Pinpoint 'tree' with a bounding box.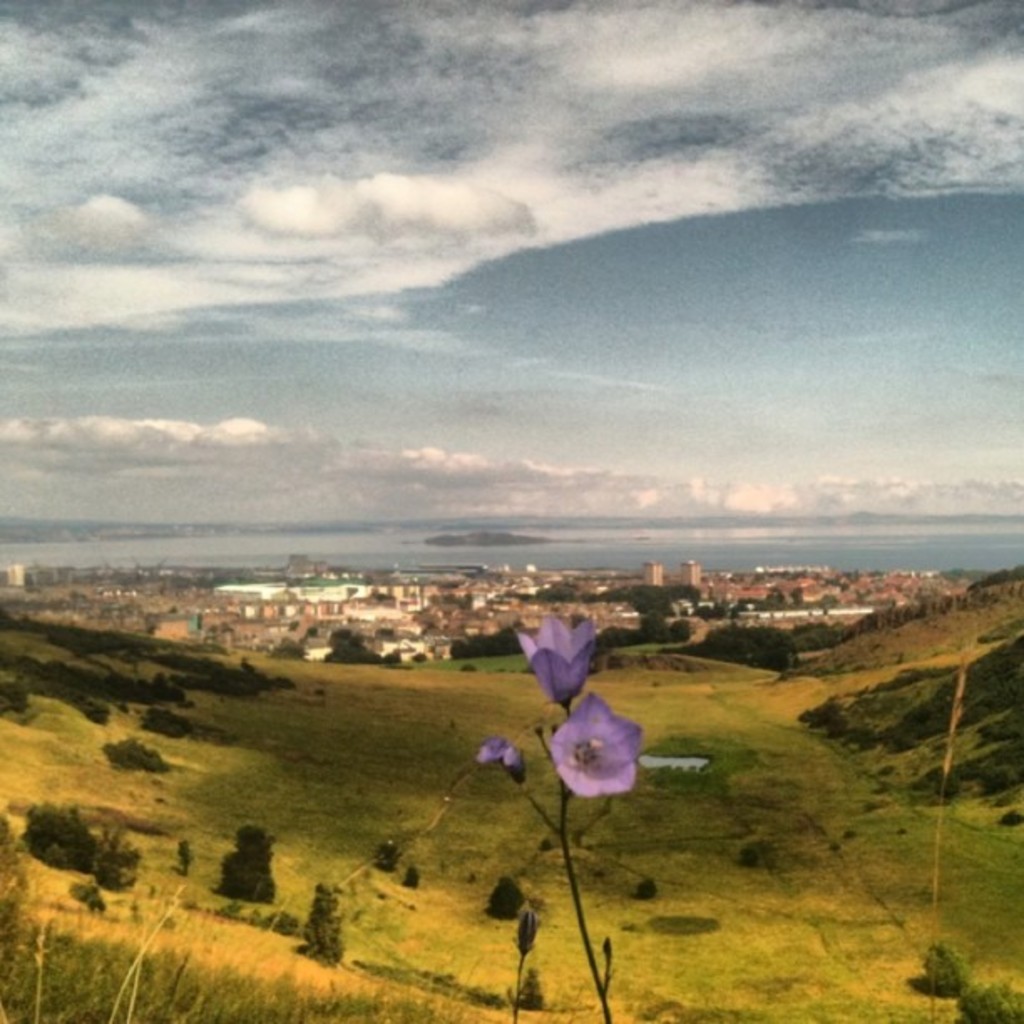
x1=172 y1=843 x2=196 y2=878.
